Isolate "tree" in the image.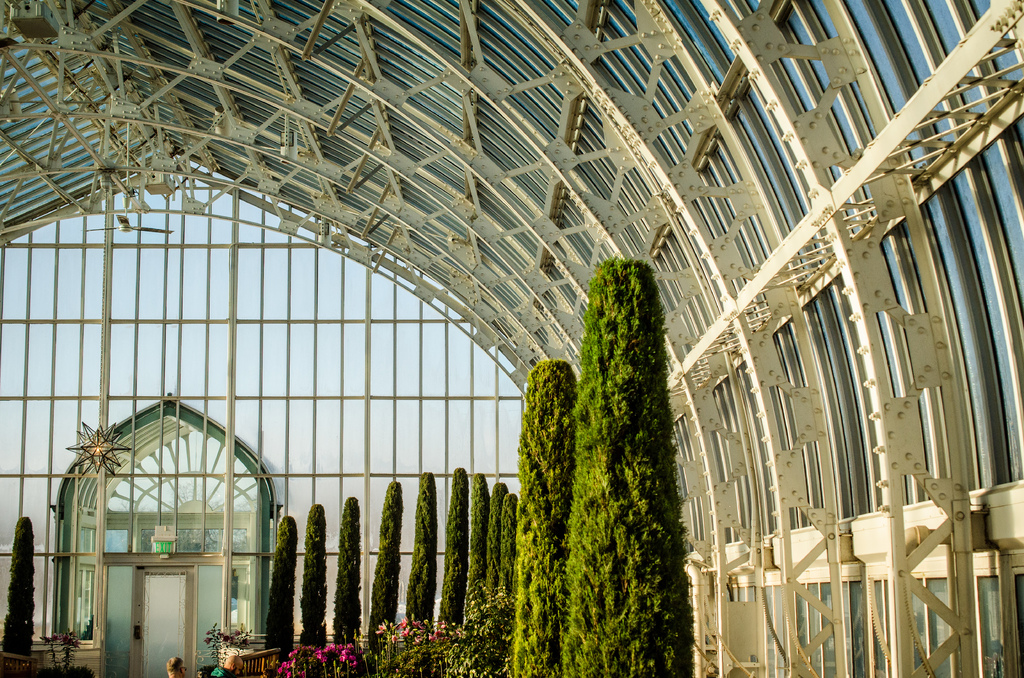
Isolated region: {"x1": 394, "y1": 469, "x2": 441, "y2": 637}.
